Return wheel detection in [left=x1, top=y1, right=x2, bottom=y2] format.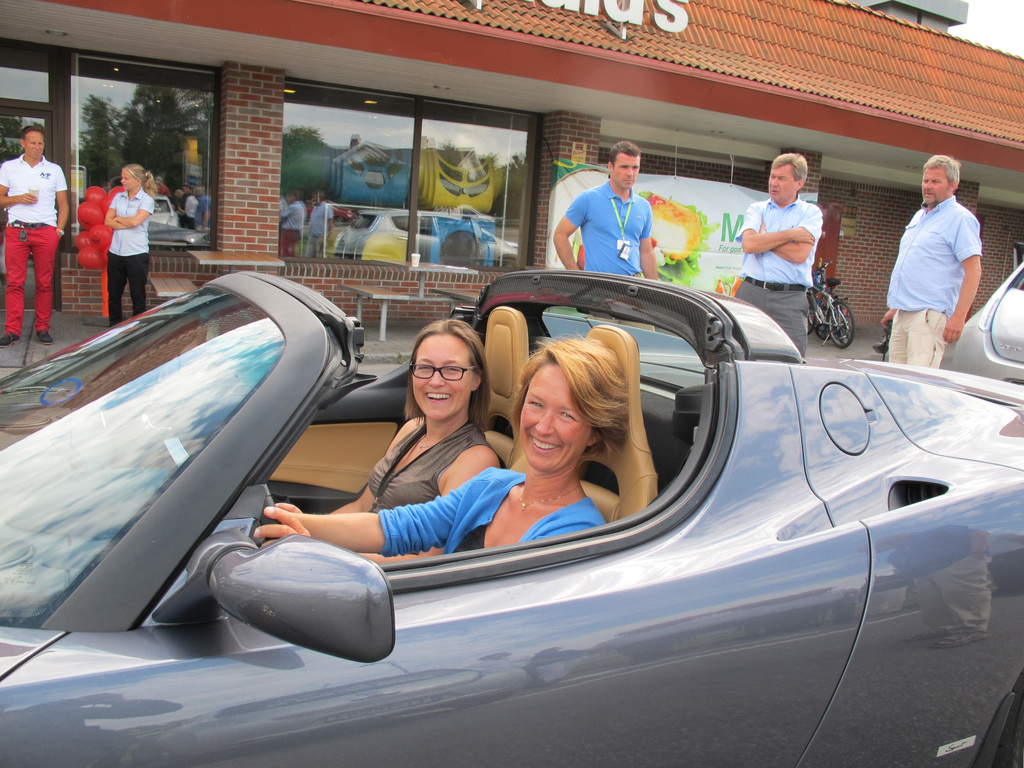
[left=828, top=303, right=856, bottom=349].
